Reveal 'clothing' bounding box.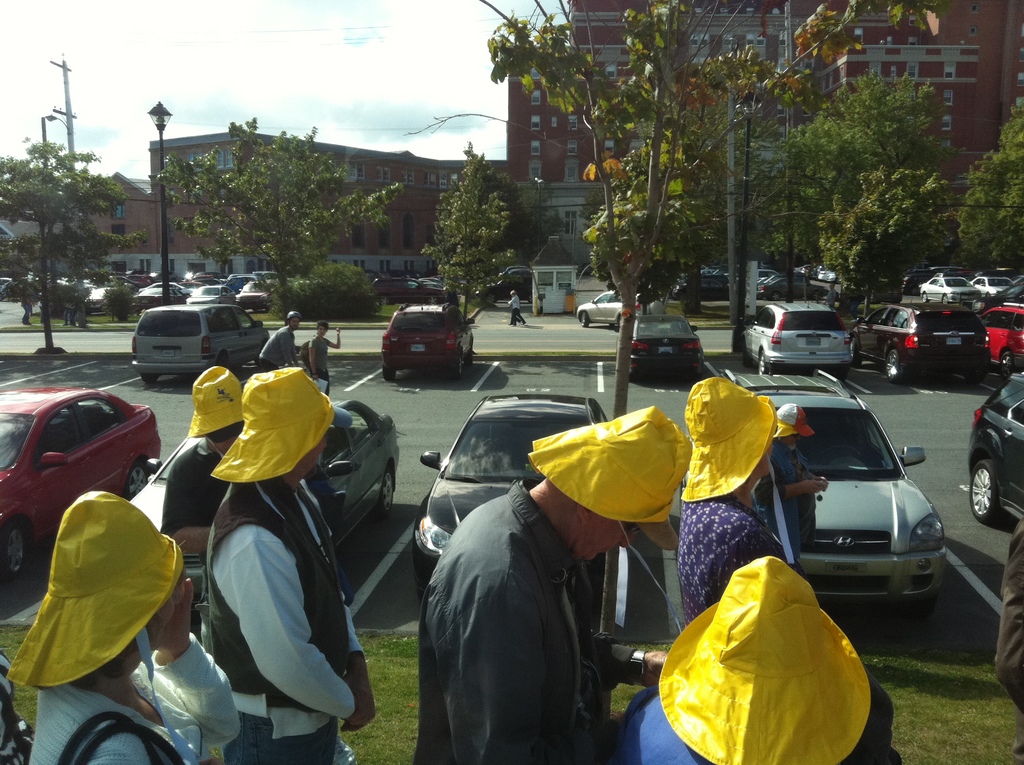
Revealed: (left=156, top=435, right=226, bottom=521).
